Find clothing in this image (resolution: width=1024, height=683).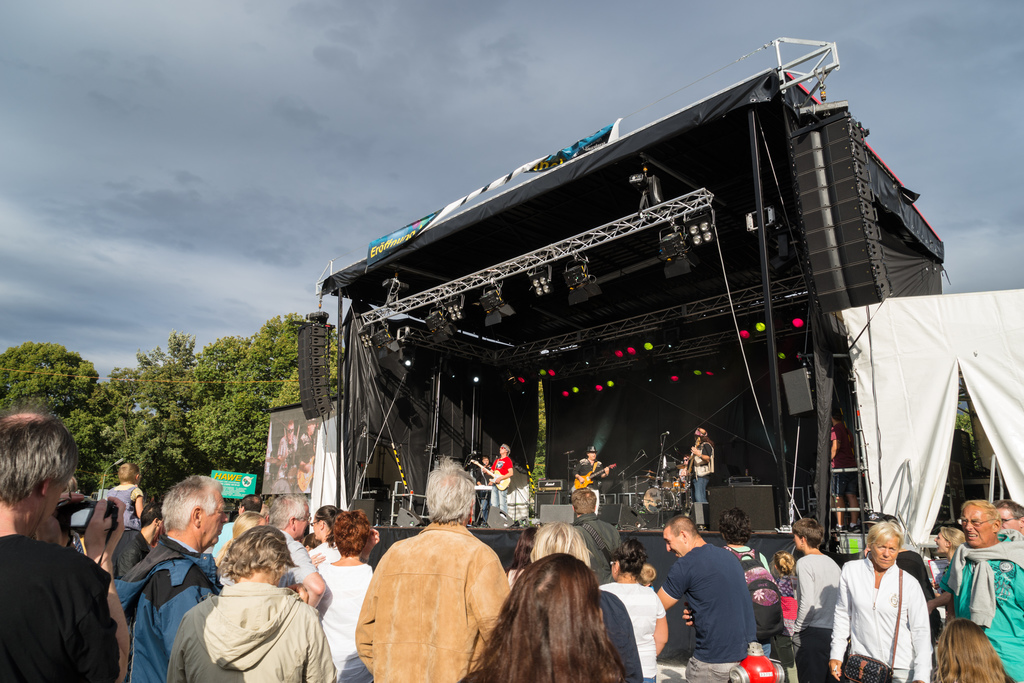
x1=593 y1=457 x2=606 y2=478.
